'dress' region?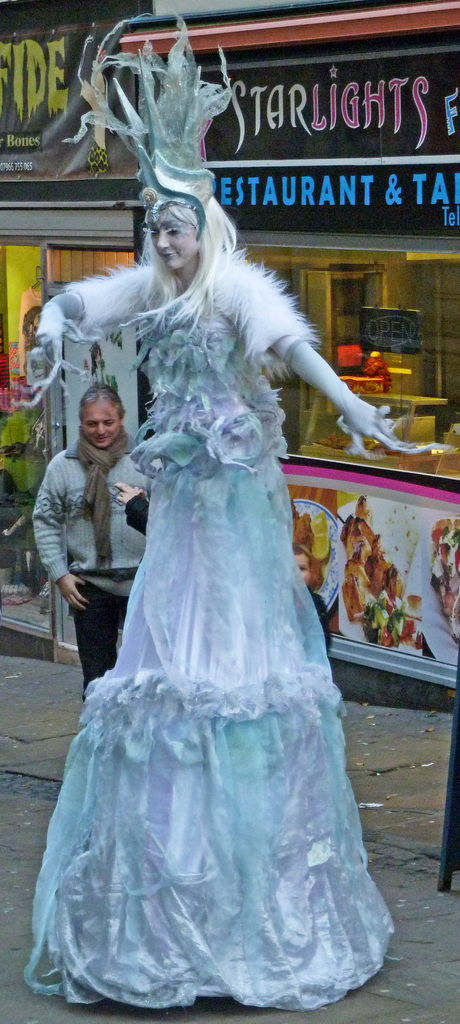
31,221,400,1009
